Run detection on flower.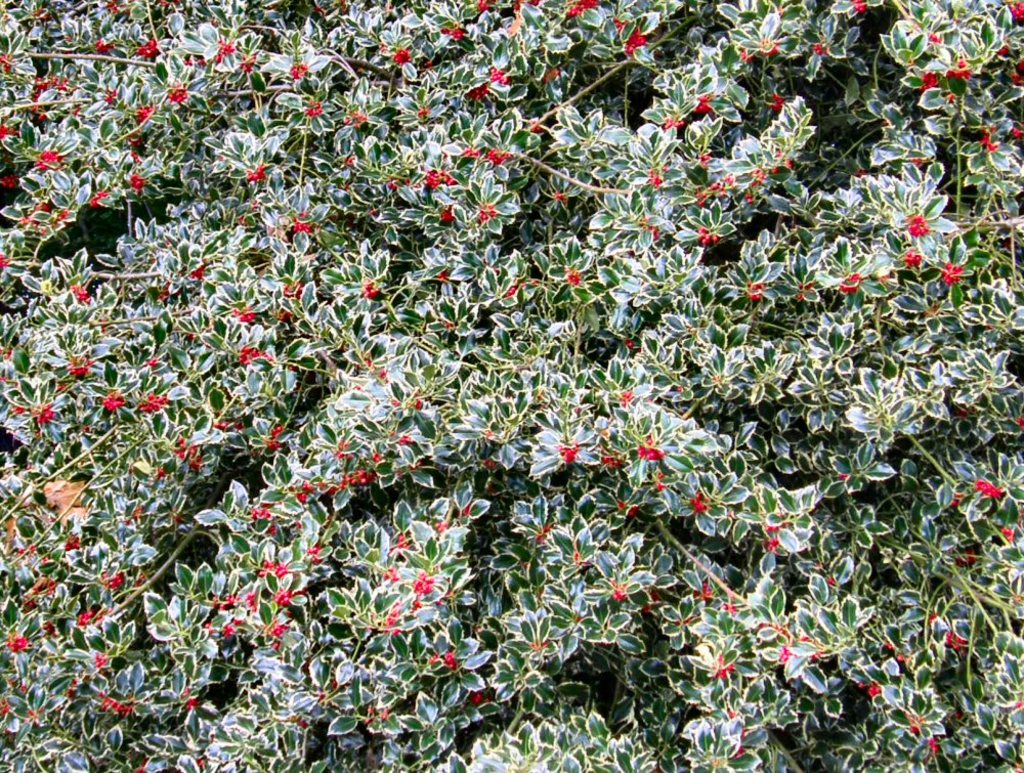
Result: [7,631,28,654].
